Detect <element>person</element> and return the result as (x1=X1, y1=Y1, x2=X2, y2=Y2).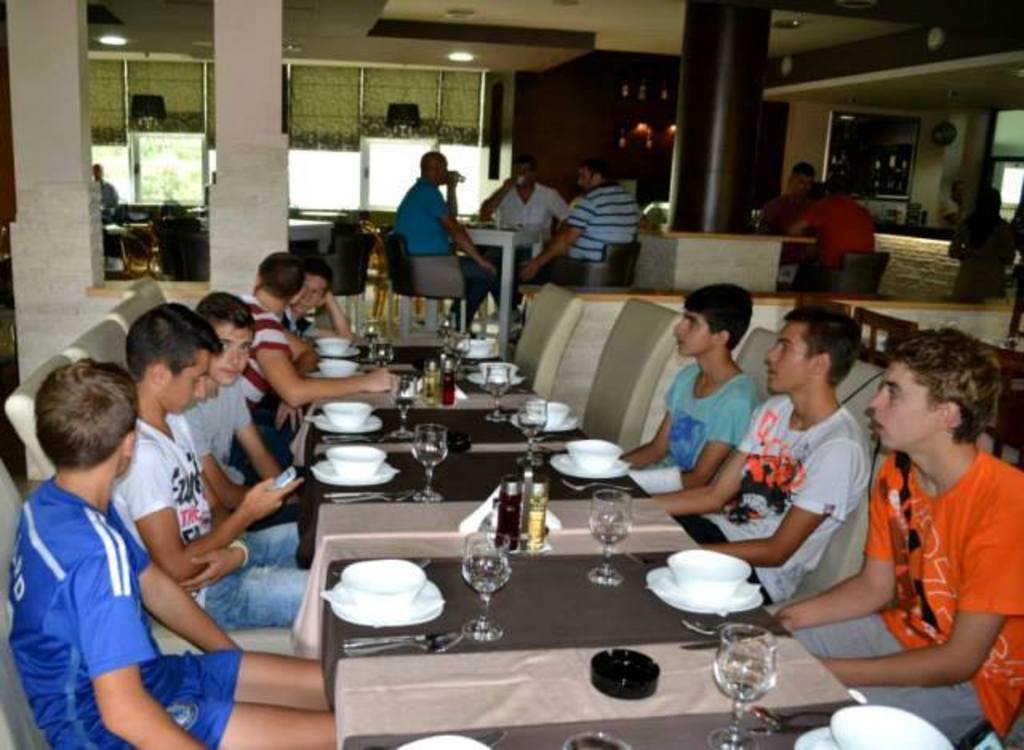
(x1=115, y1=294, x2=306, y2=630).
